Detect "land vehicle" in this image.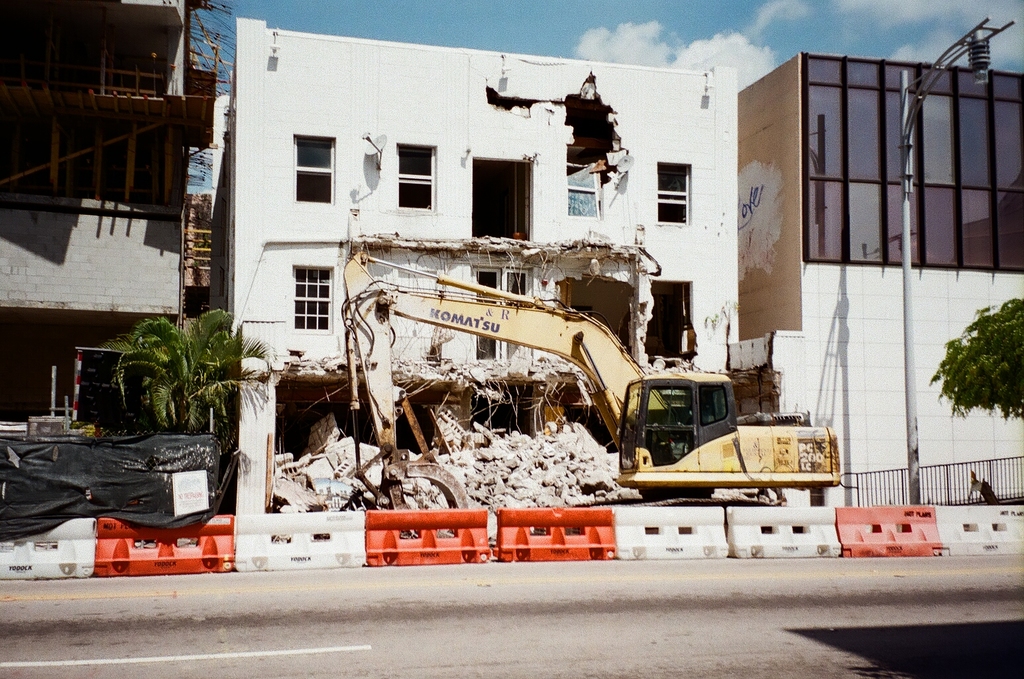
Detection: [604,358,833,515].
